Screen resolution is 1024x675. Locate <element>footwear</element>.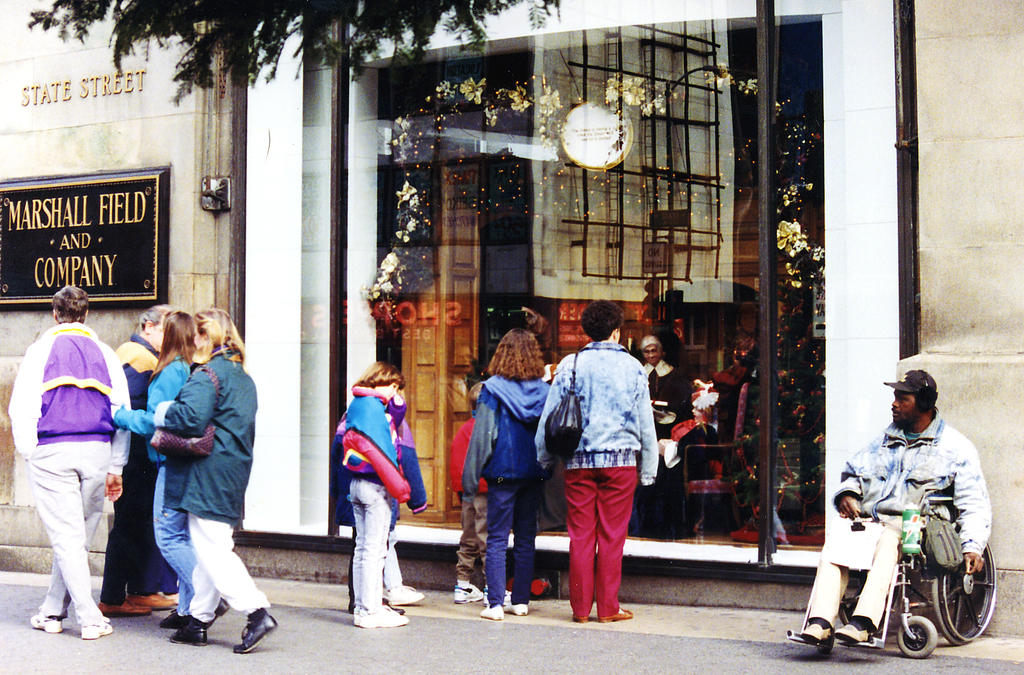
[97, 601, 150, 617].
